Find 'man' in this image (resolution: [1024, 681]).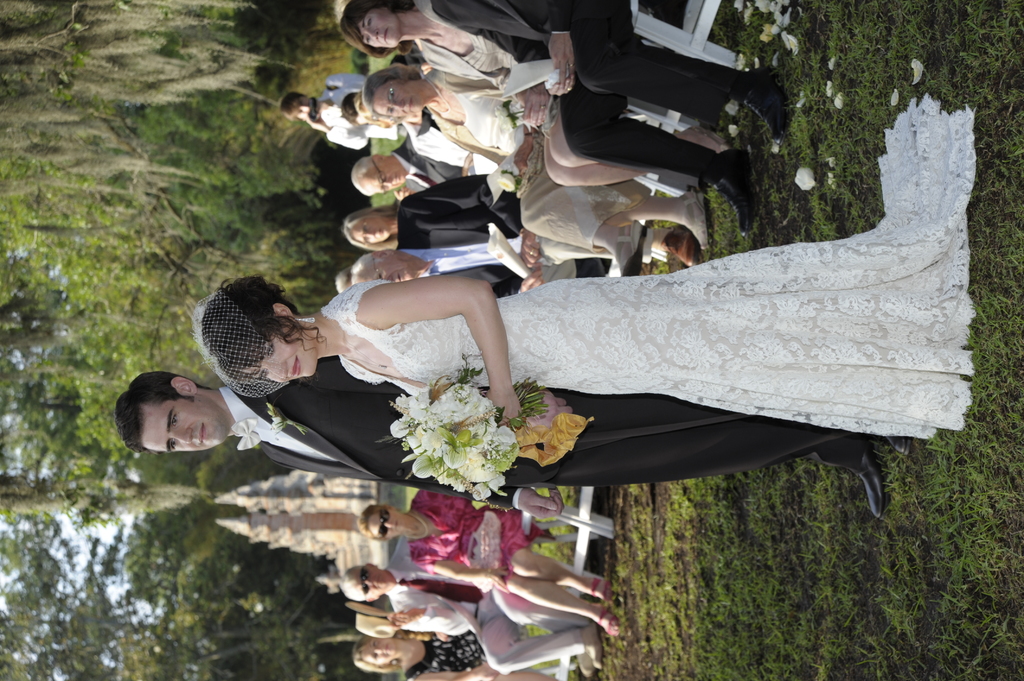
[346,132,468,190].
